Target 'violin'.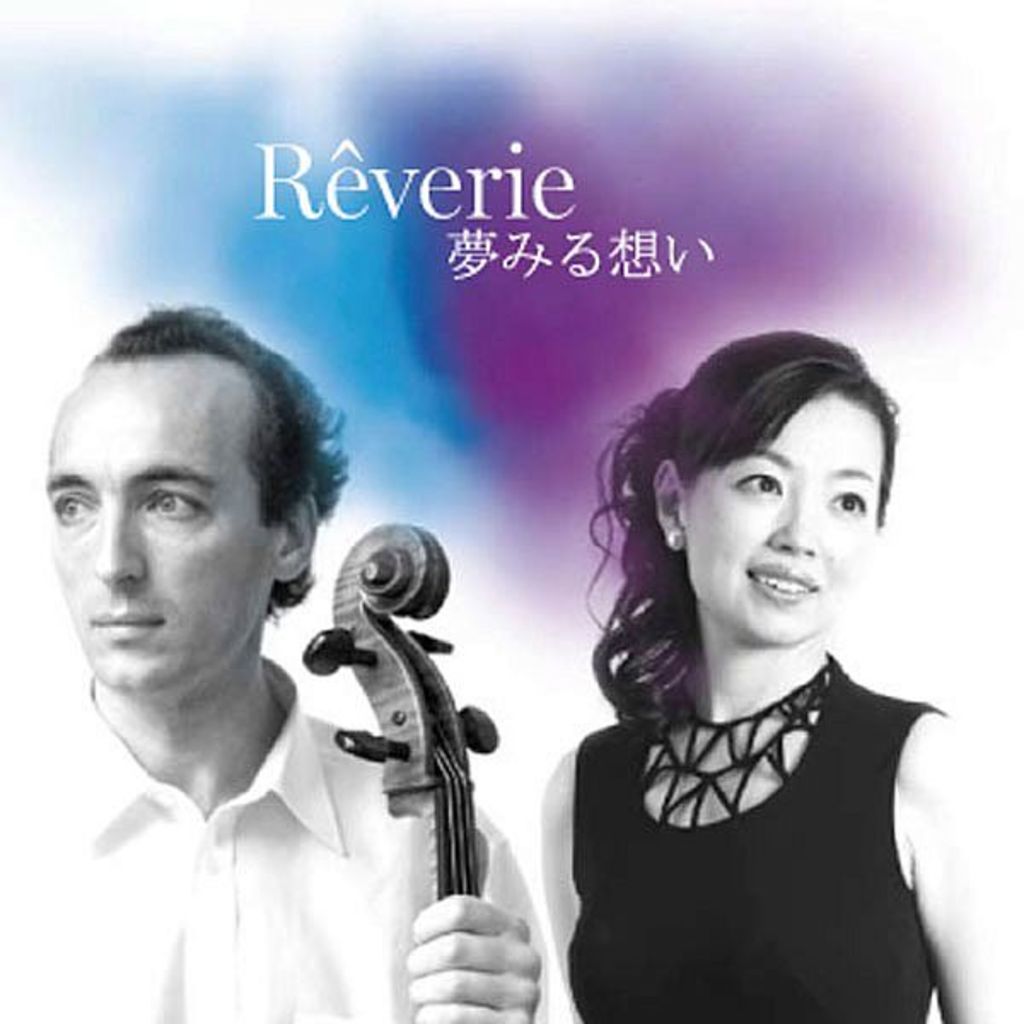
Target region: (258, 480, 560, 957).
